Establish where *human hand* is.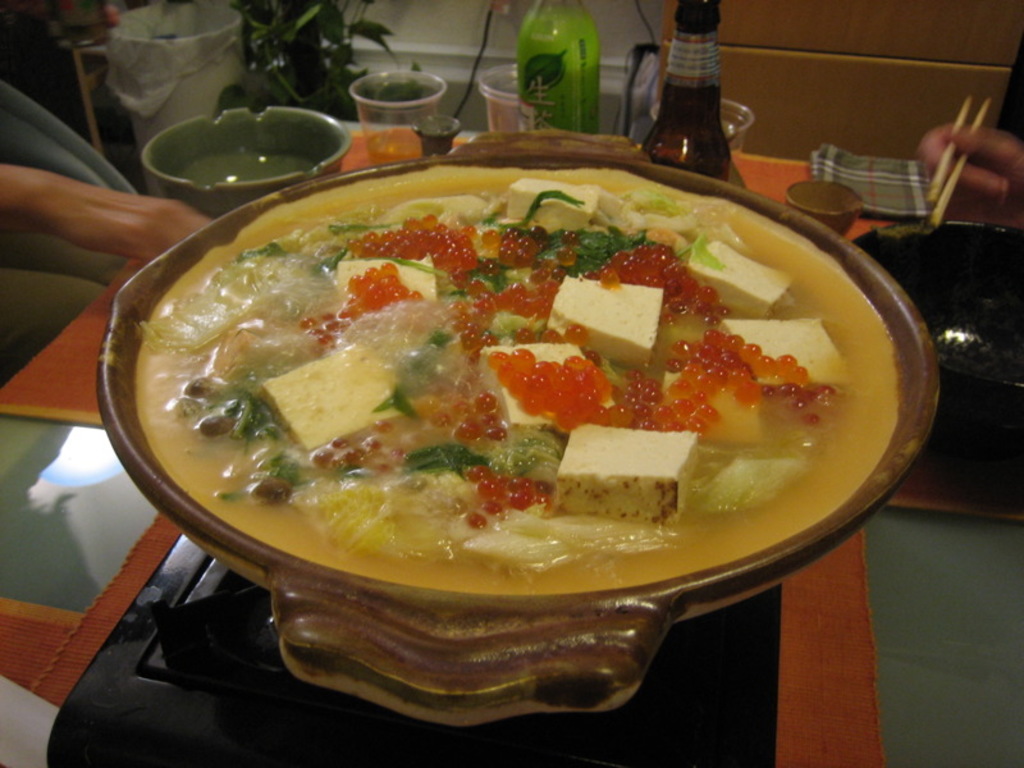
Established at 64/178/214/264.
